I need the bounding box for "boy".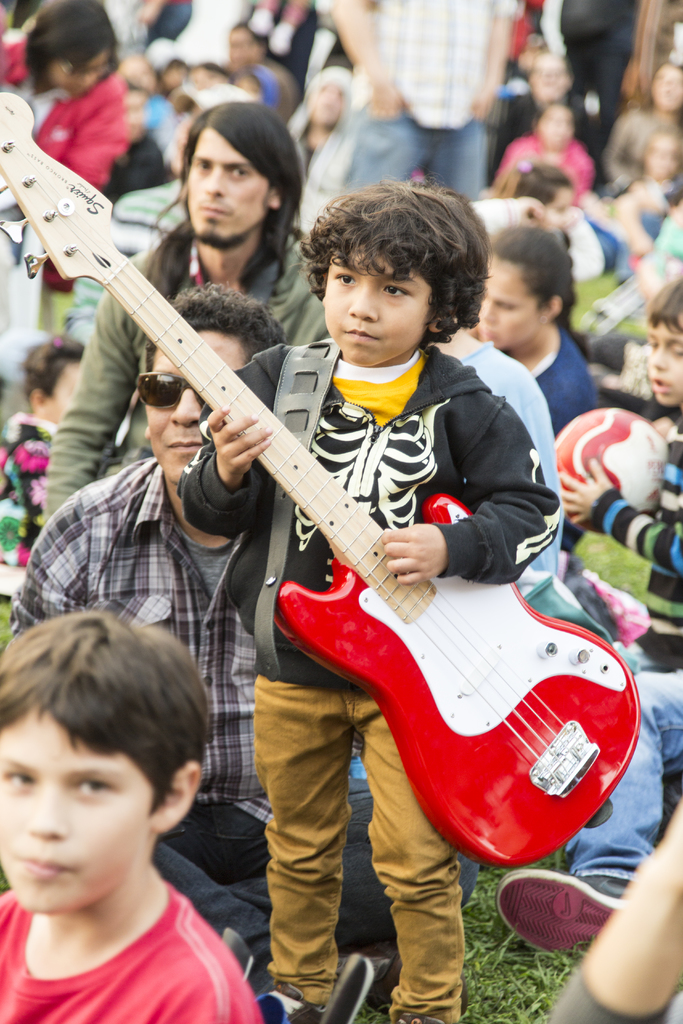
Here it is: 0, 613, 261, 1023.
